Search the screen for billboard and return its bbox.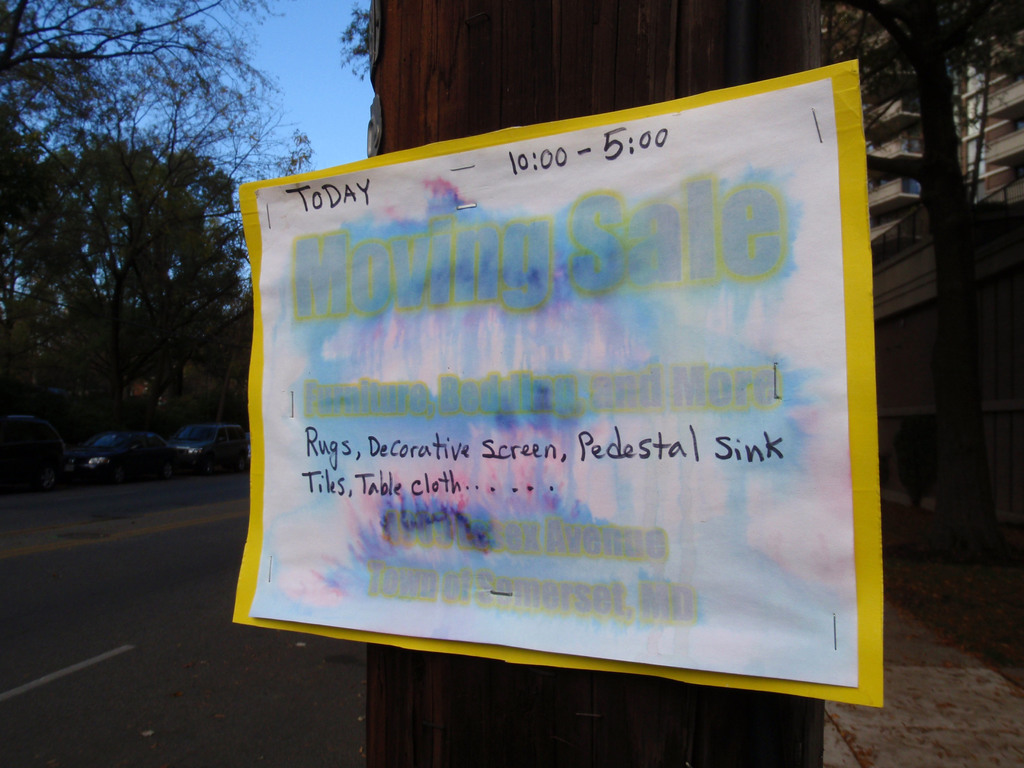
Found: <box>228,70,904,751</box>.
